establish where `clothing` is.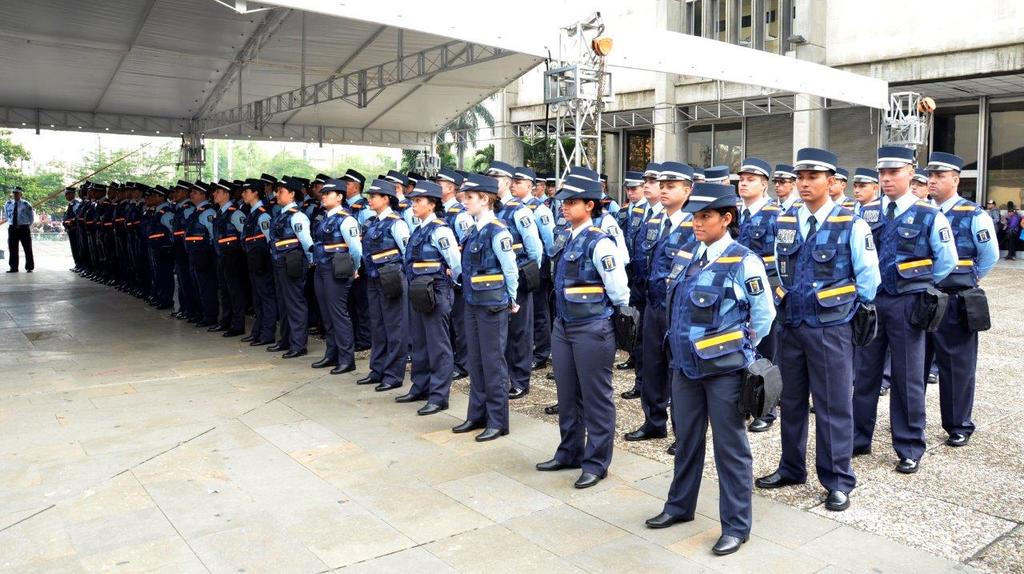
Established at 558, 222, 632, 325.
